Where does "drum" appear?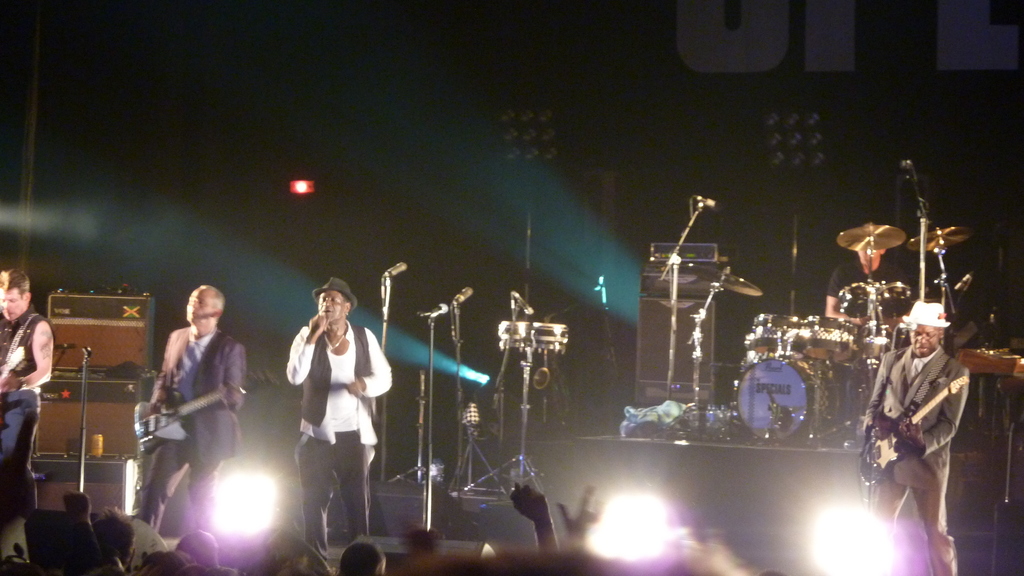
Appears at <region>870, 284, 911, 322</region>.
